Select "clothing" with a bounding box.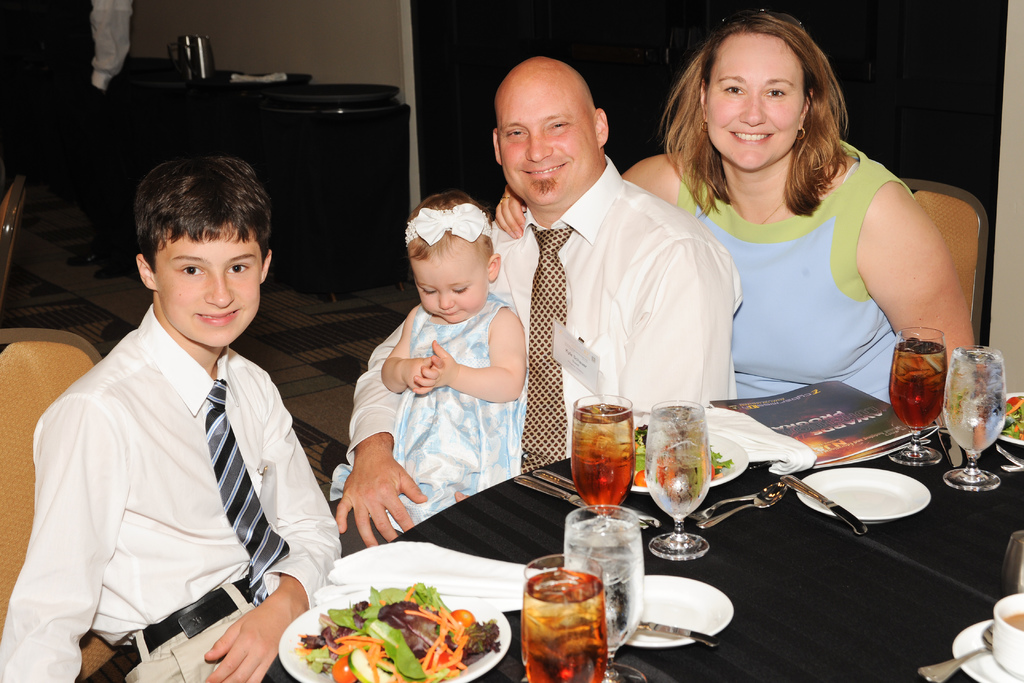
bbox(677, 136, 907, 407).
